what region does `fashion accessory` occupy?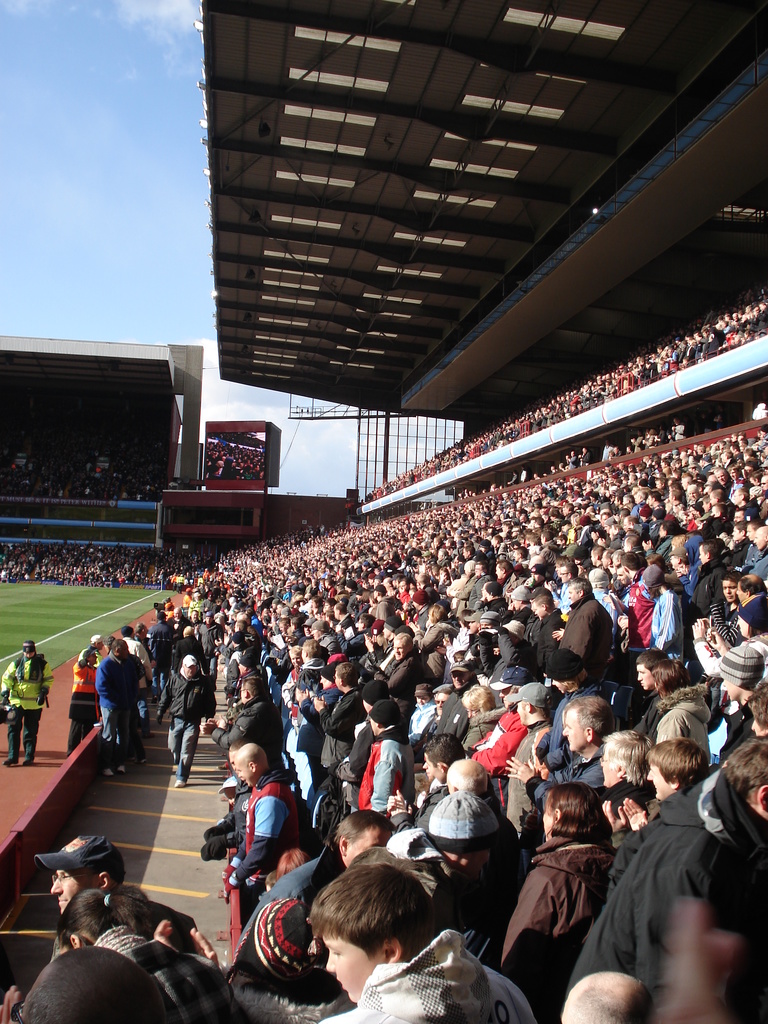
(488,662,532,691).
